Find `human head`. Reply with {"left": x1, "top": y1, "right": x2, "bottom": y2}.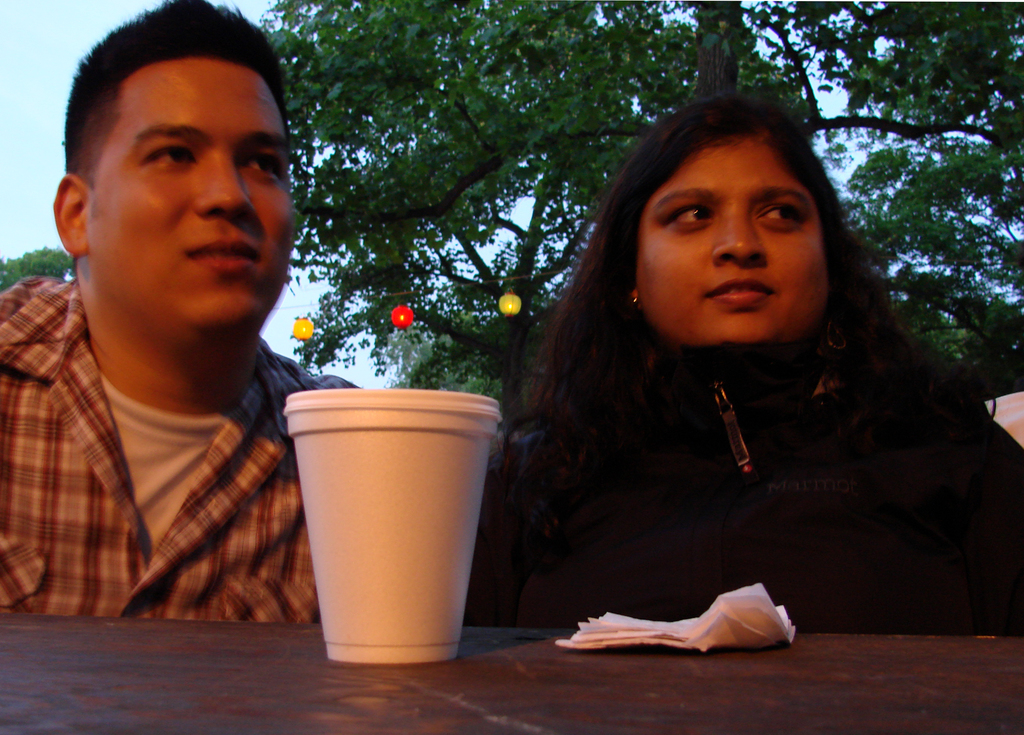
{"left": 590, "top": 81, "right": 838, "bottom": 358}.
